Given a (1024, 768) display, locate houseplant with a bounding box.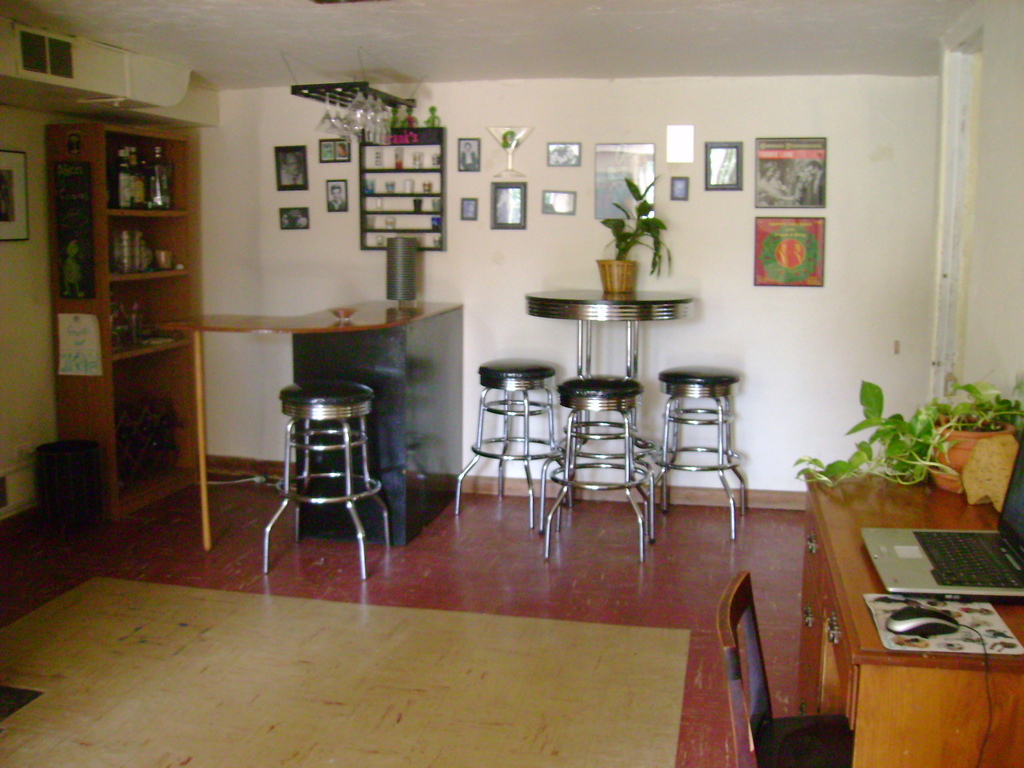
Located: (803, 392, 1023, 498).
